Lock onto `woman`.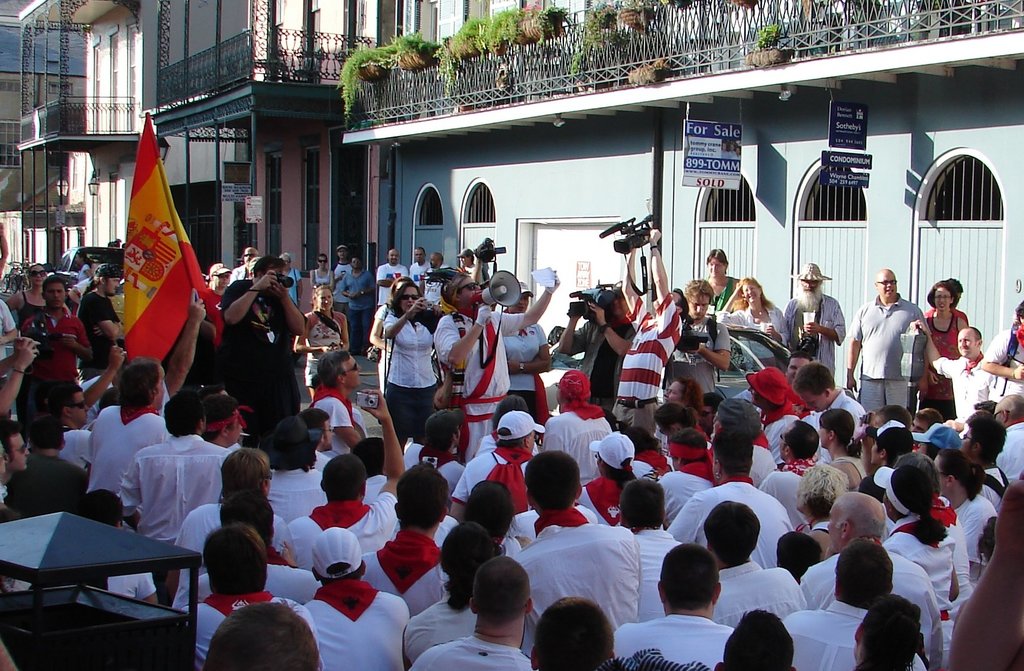
Locked: <bbox>716, 275, 790, 344</bbox>.
